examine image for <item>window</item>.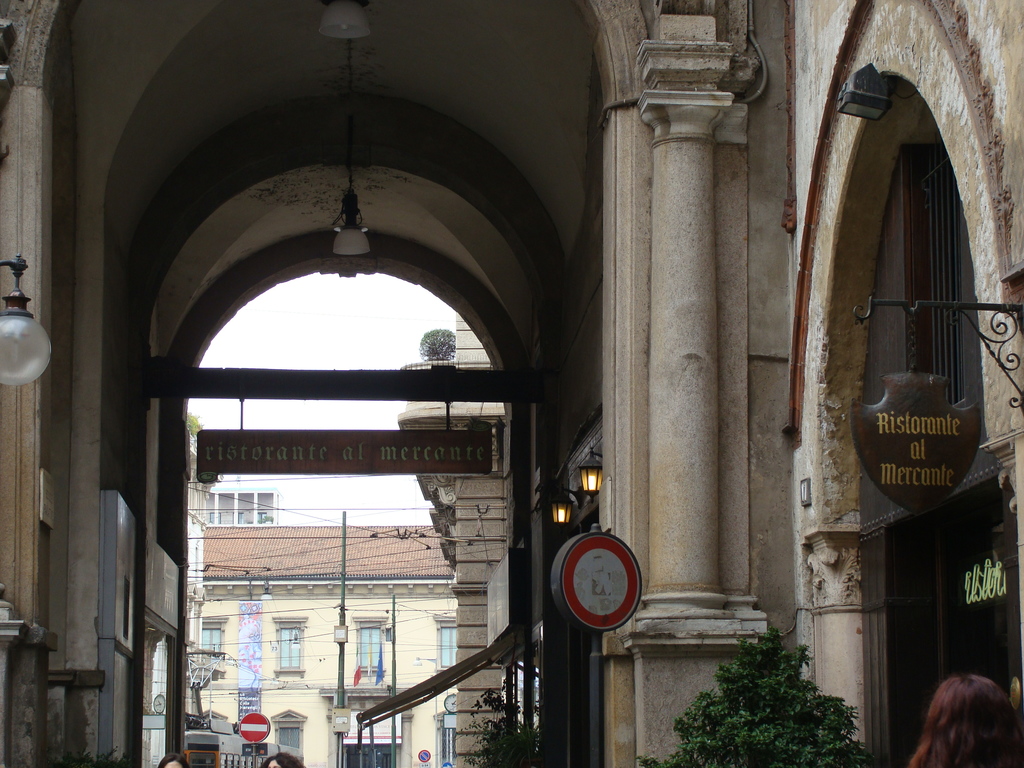
Examination result: region(271, 625, 305, 666).
